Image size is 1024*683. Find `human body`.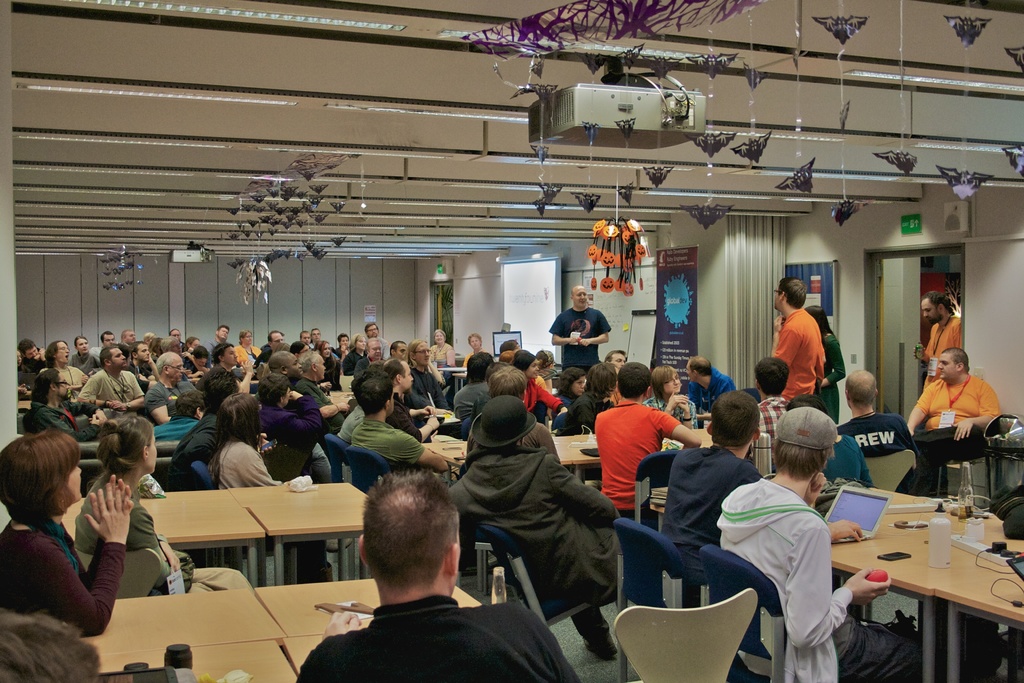
rect(684, 349, 739, 422).
